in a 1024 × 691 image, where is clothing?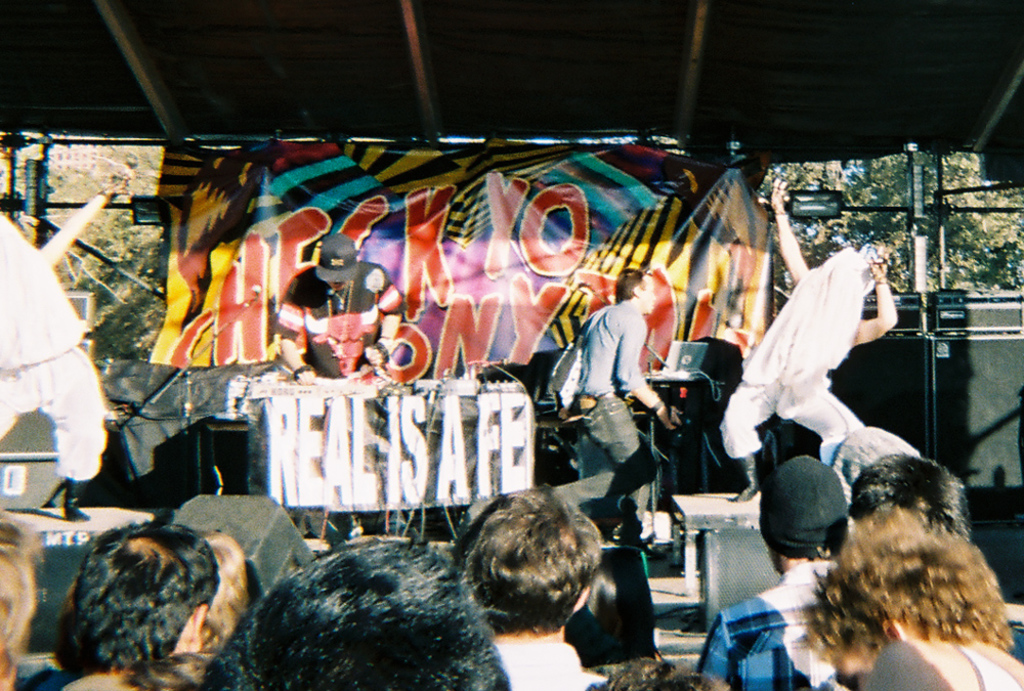
select_region(562, 286, 634, 504).
